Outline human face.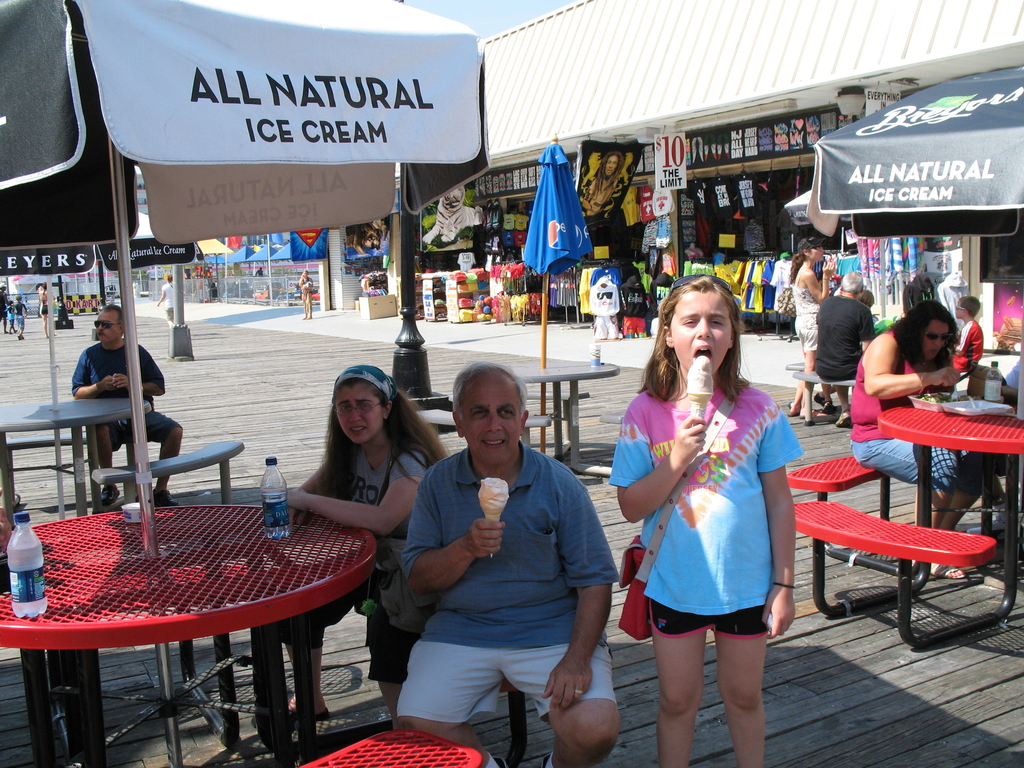
Outline: x1=465 y1=381 x2=523 y2=471.
